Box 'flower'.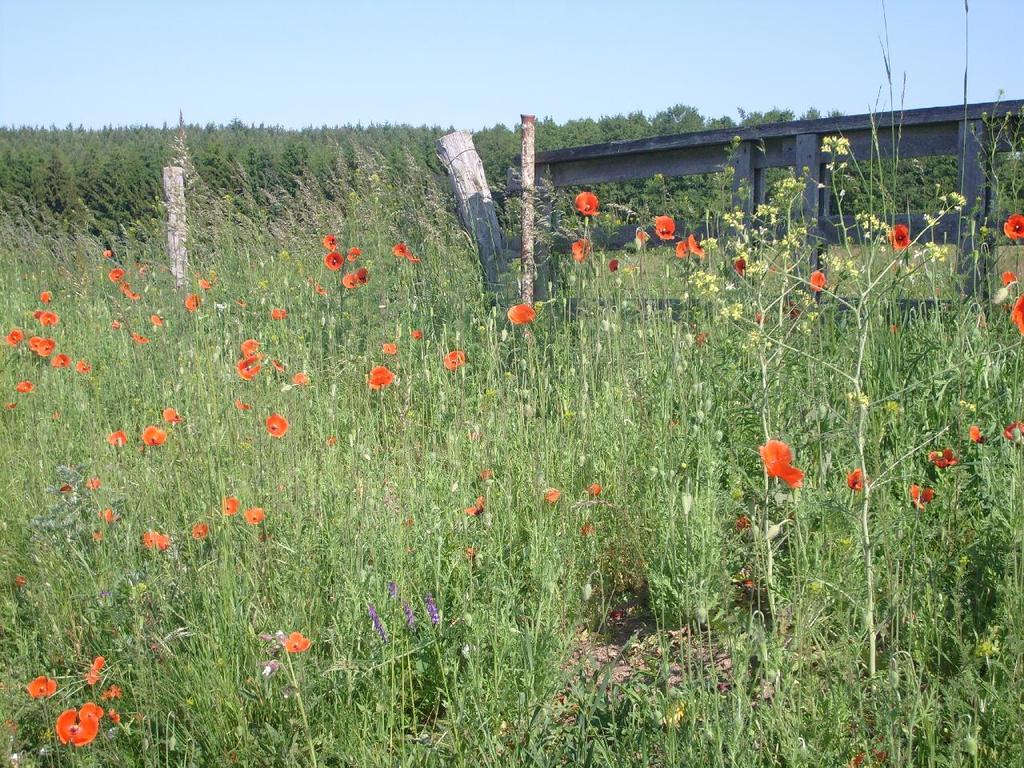
bbox=[235, 334, 290, 382].
